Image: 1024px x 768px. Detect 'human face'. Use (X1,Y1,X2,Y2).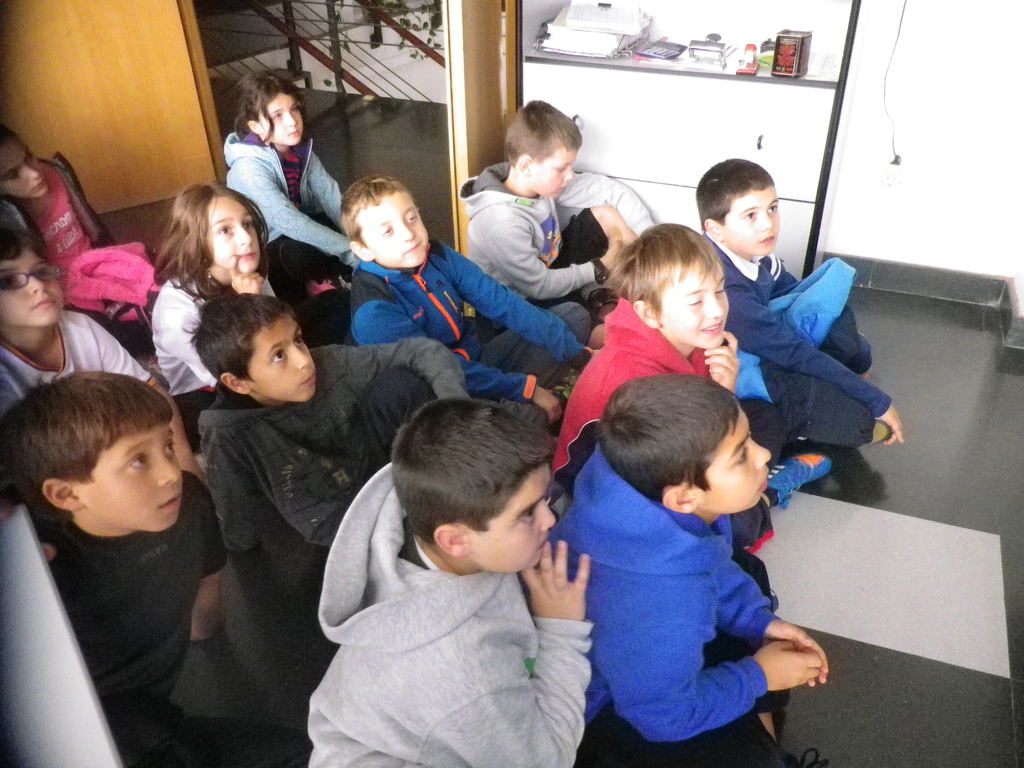
(659,268,733,346).
